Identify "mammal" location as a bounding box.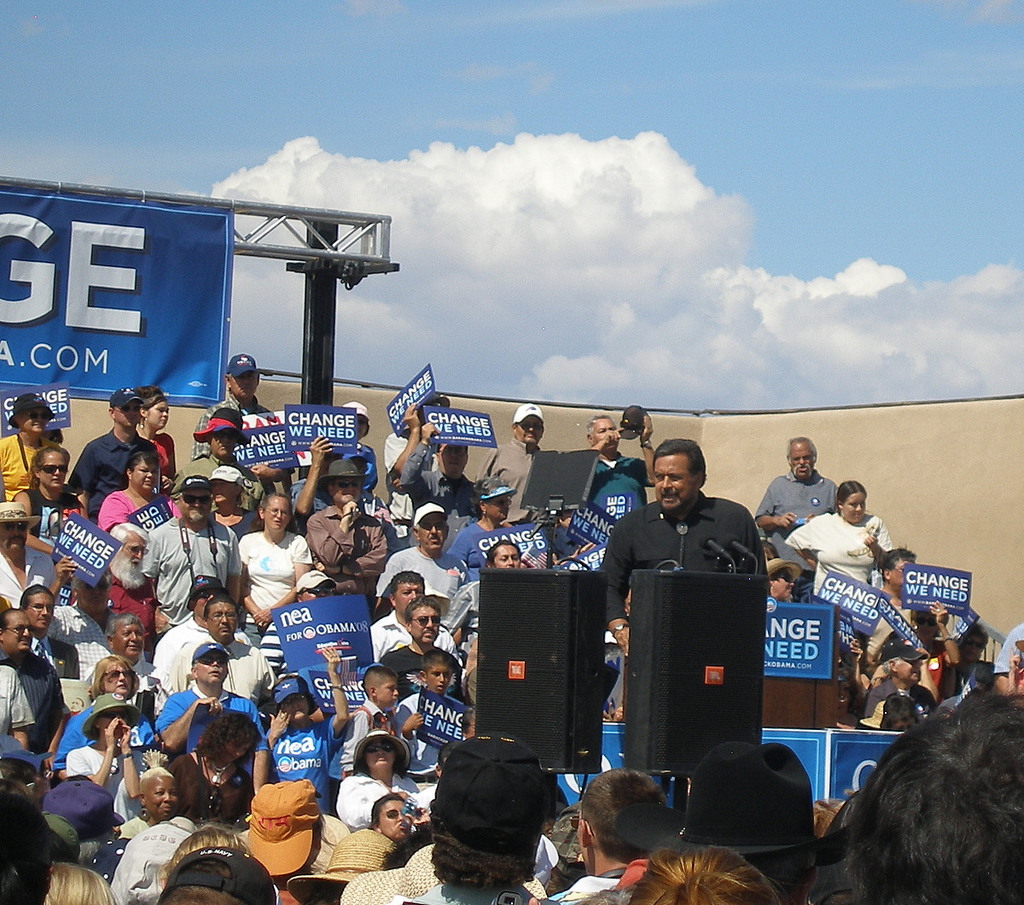
{"x1": 118, "y1": 766, "x2": 185, "y2": 839}.
